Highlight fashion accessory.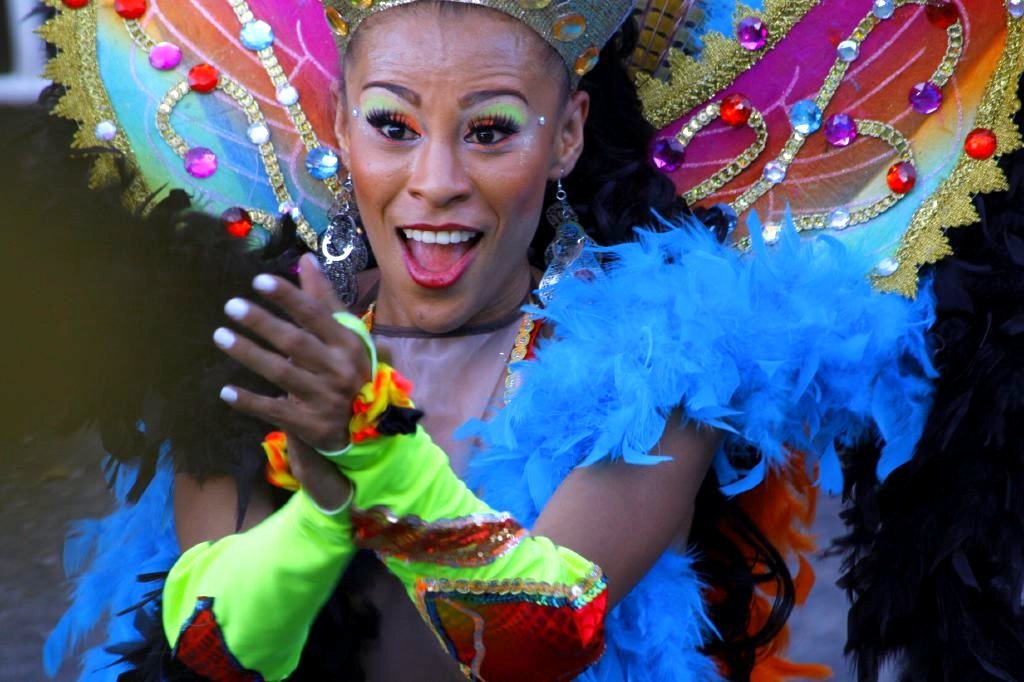
Highlighted region: box=[100, 429, 356, 681].
